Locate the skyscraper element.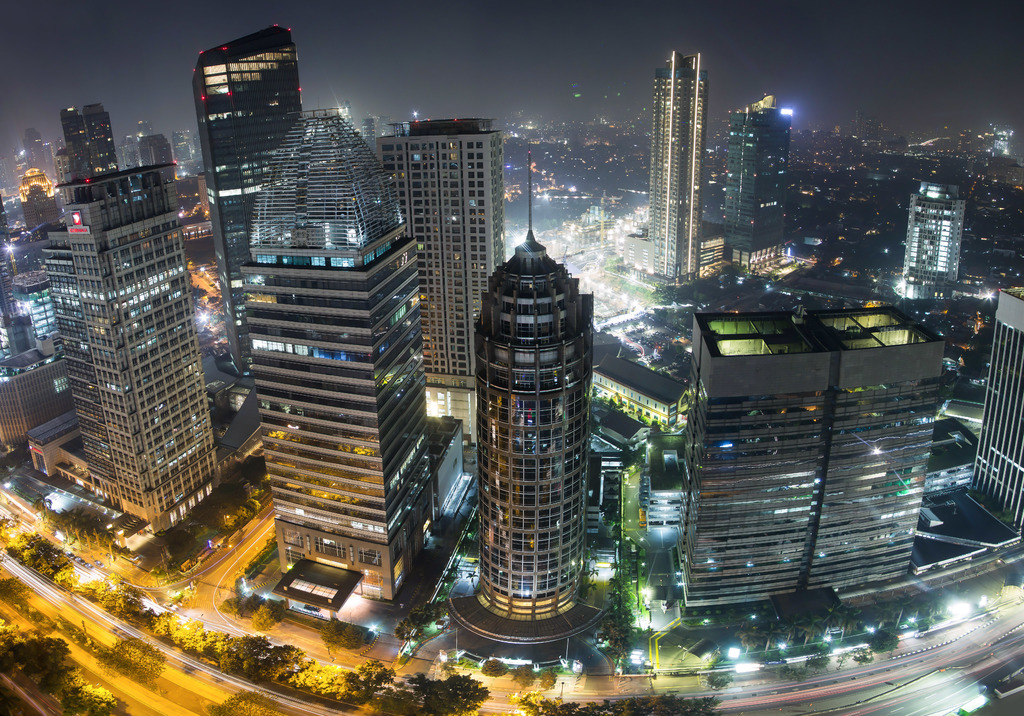
Element bbox: (x1=460, y1=173, x2=598, y2=673).
